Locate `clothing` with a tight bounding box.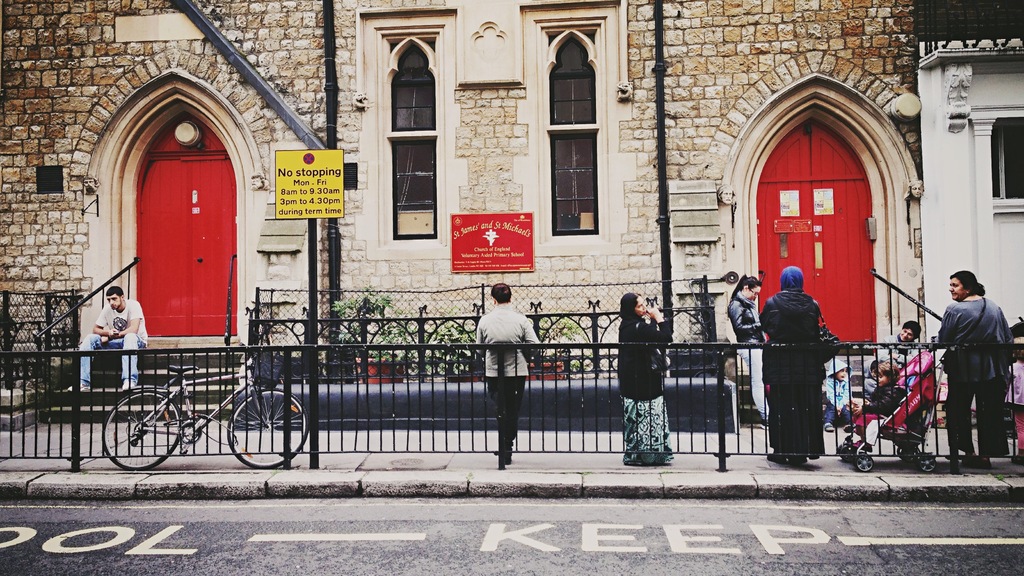
[left=77, top=293, right=152, bottom=385].
